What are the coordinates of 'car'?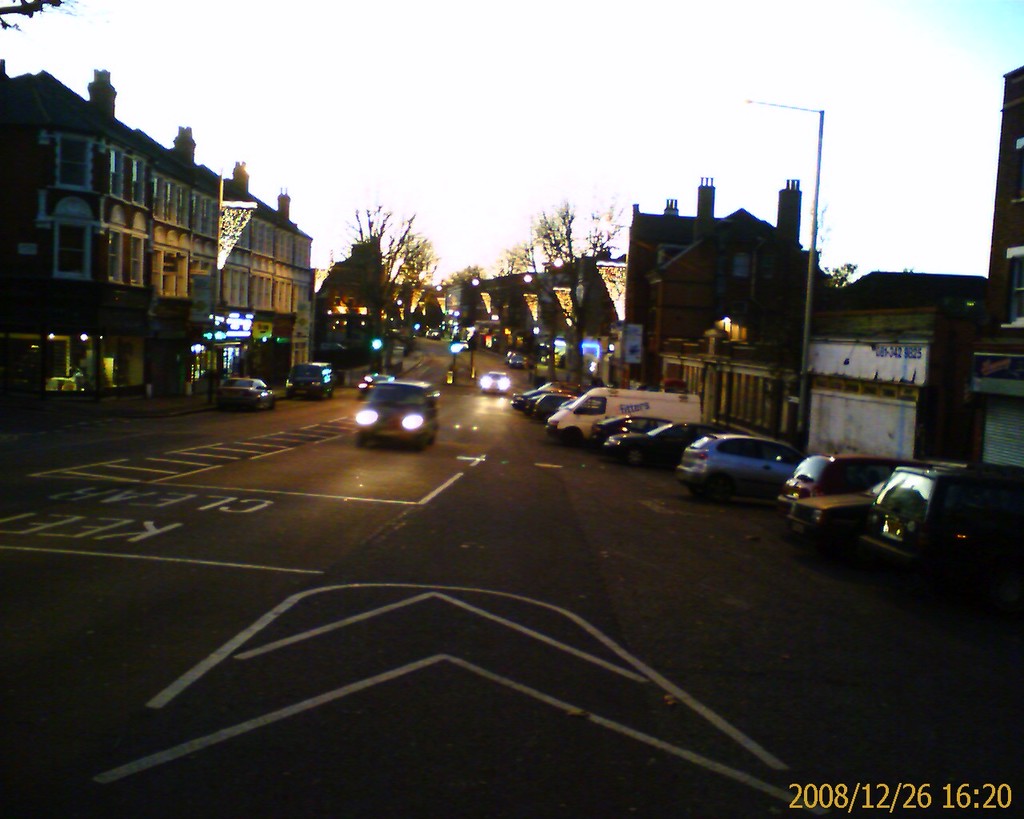
region(591, 410, 673, 448).
